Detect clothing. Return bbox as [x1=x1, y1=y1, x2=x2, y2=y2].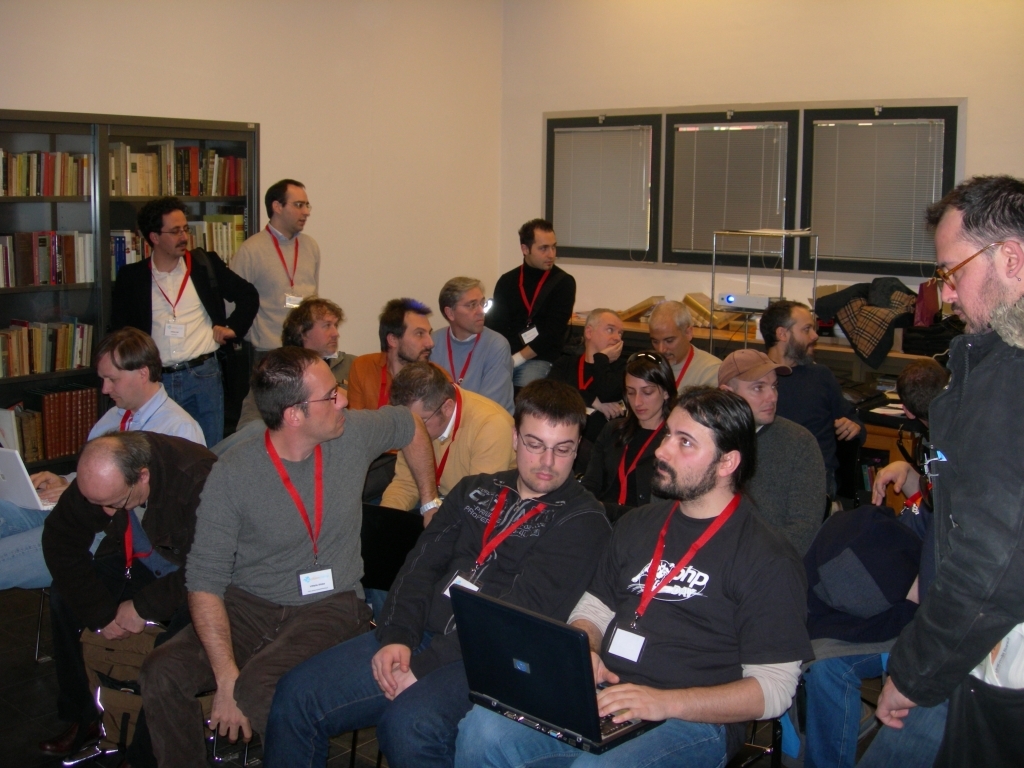
[x1=883, y1=309, x2=1023, y2=767].
